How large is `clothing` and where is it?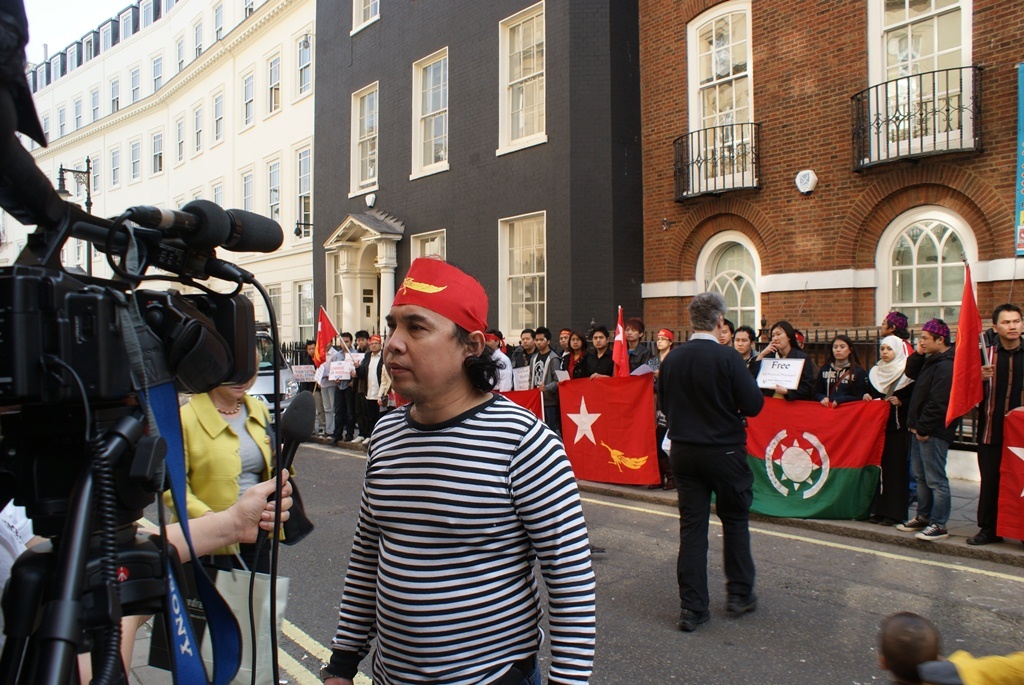
Bounding box: 154 376 269 581.
